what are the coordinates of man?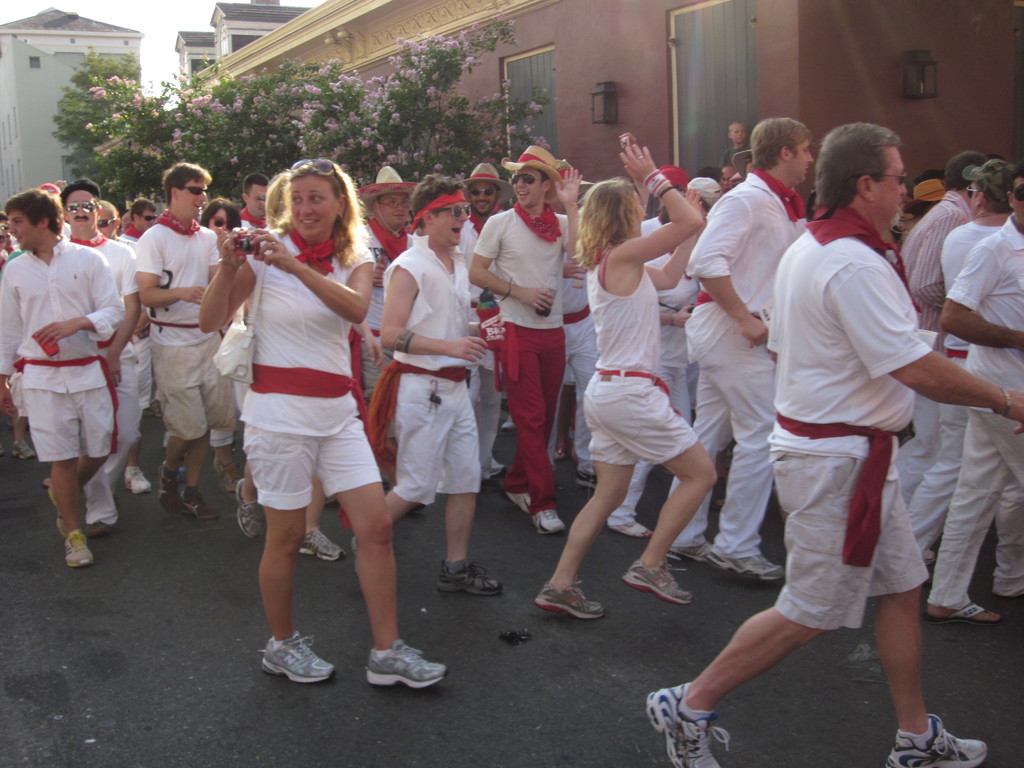
(left=461, top=161, right=511, bottom=480).
